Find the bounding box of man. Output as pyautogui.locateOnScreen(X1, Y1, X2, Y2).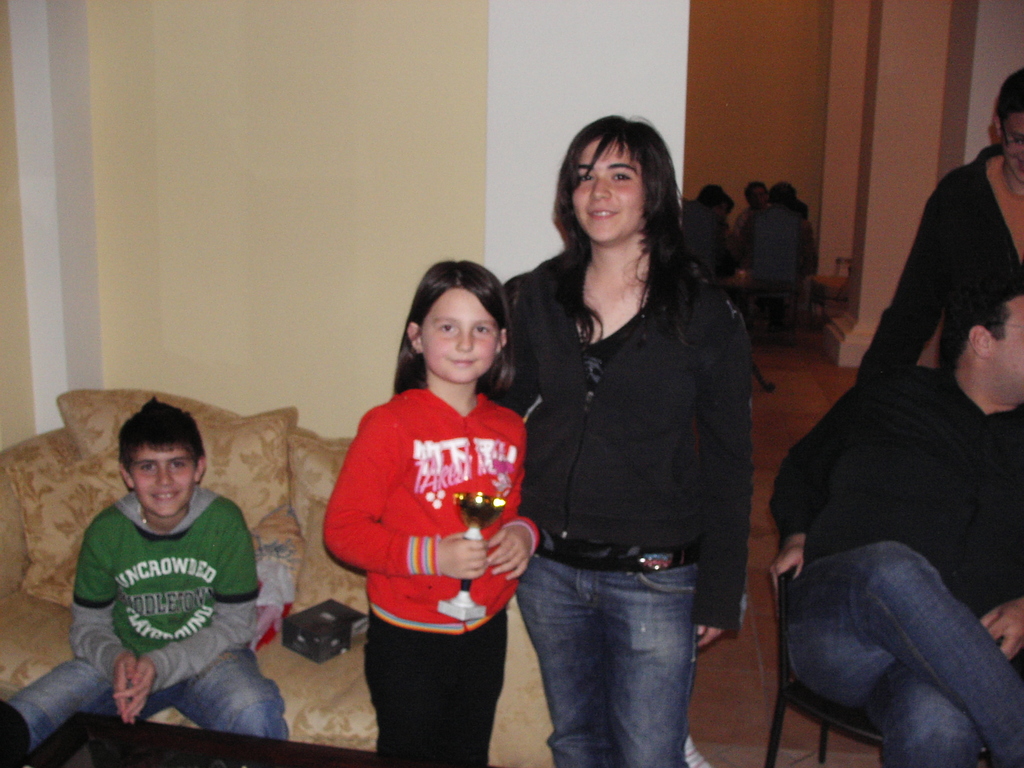
pyautogui.locateOnScreen(764, 268, 1023, 767).
